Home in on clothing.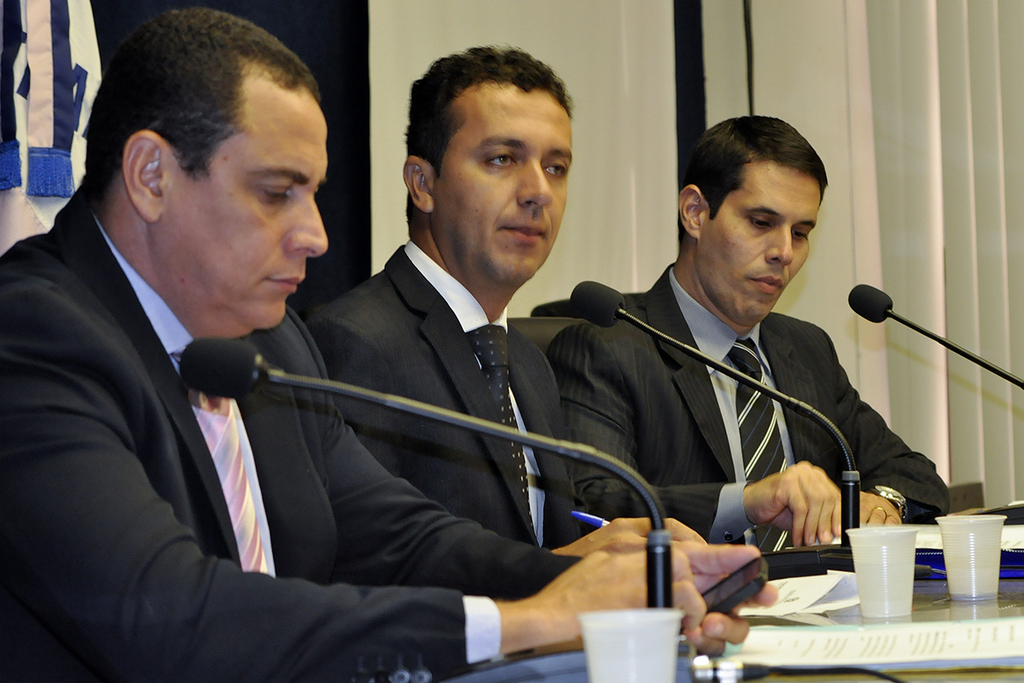
Homed in at x1=571, y1=237, x2=937, y2=584.
